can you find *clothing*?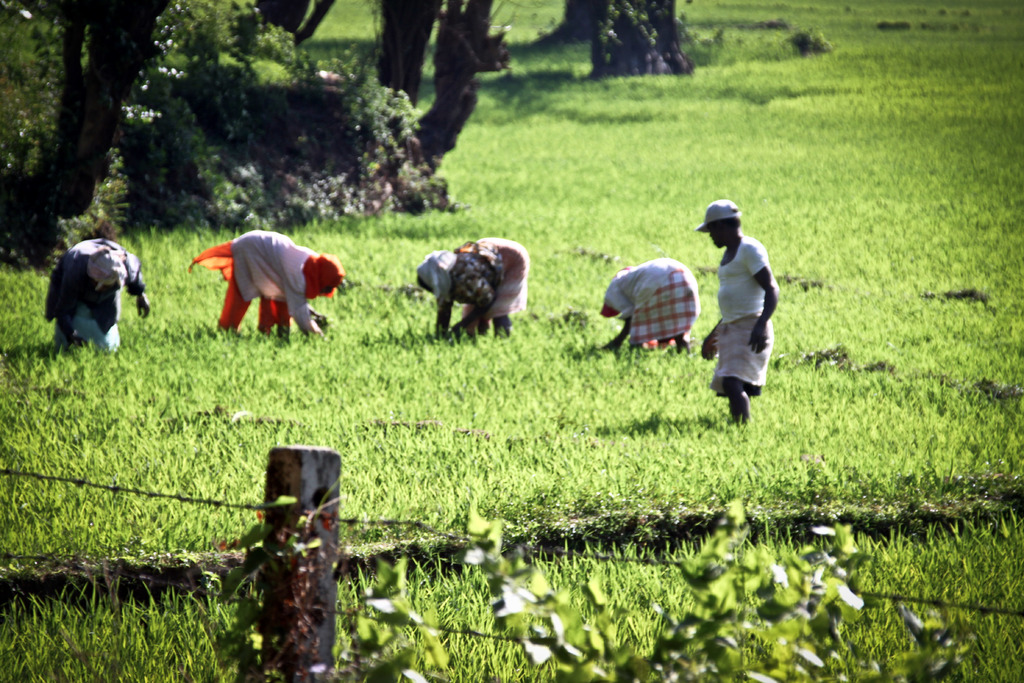
Yes, bounding box: (x1=424, y1=236, x2=535, y2=327).
